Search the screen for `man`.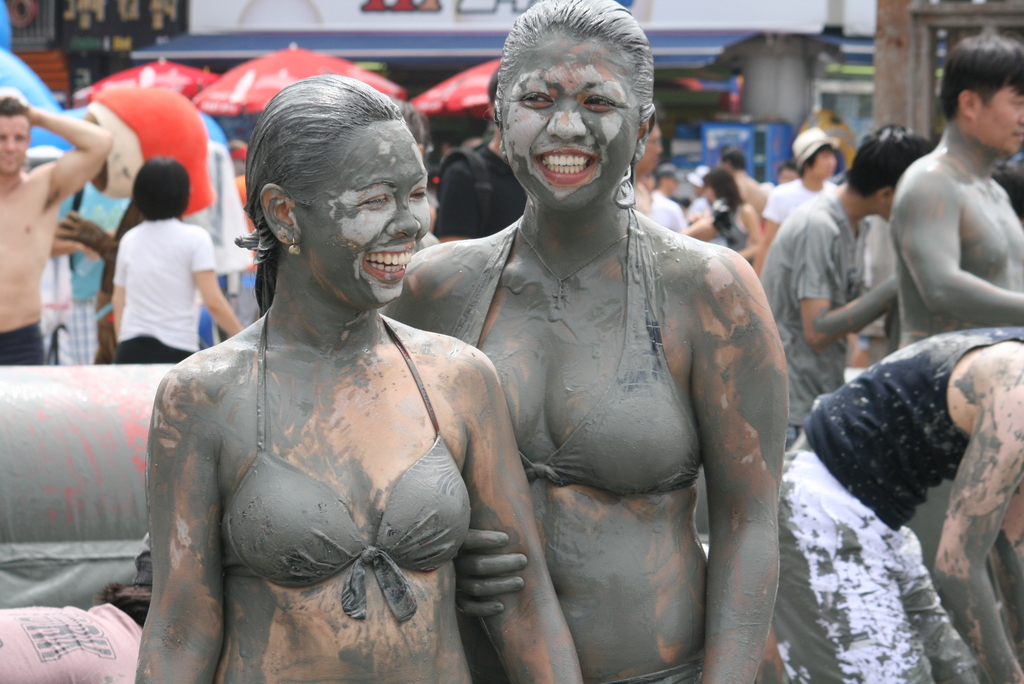
Found at (751, 117, 845, 279).
